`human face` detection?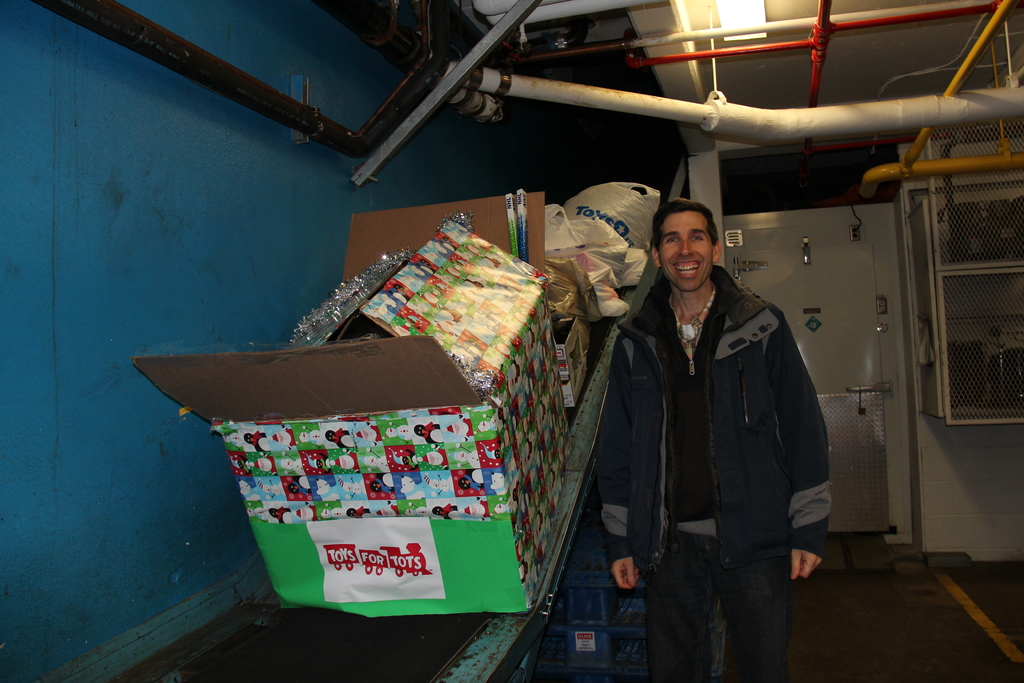
bbox(657, 211, 712, 292)
